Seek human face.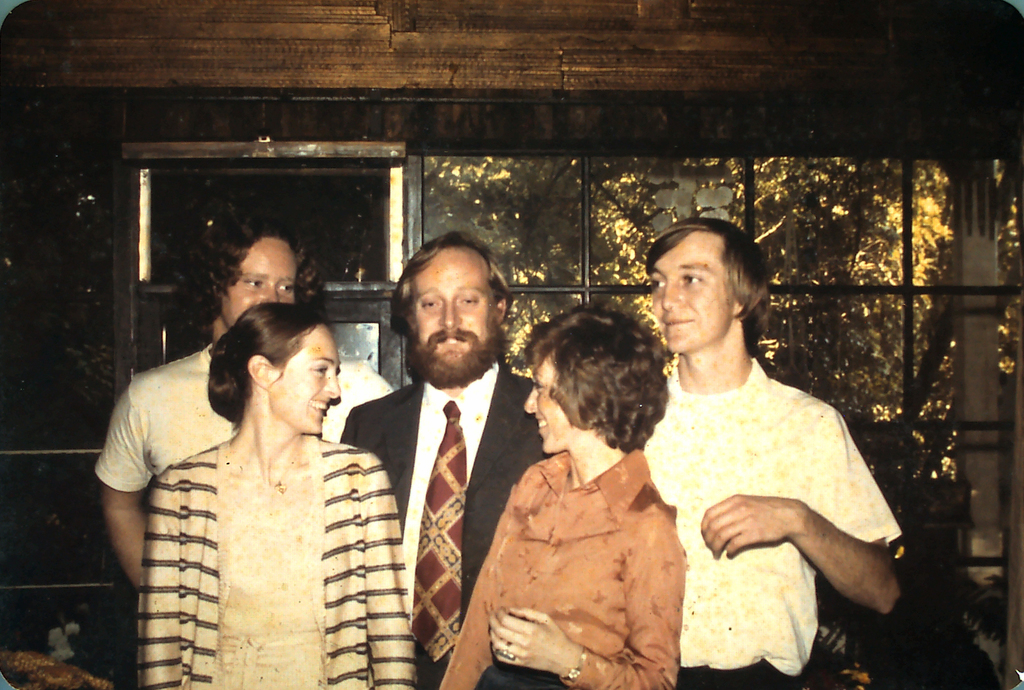
Rect(648, 241, 739, 348).
